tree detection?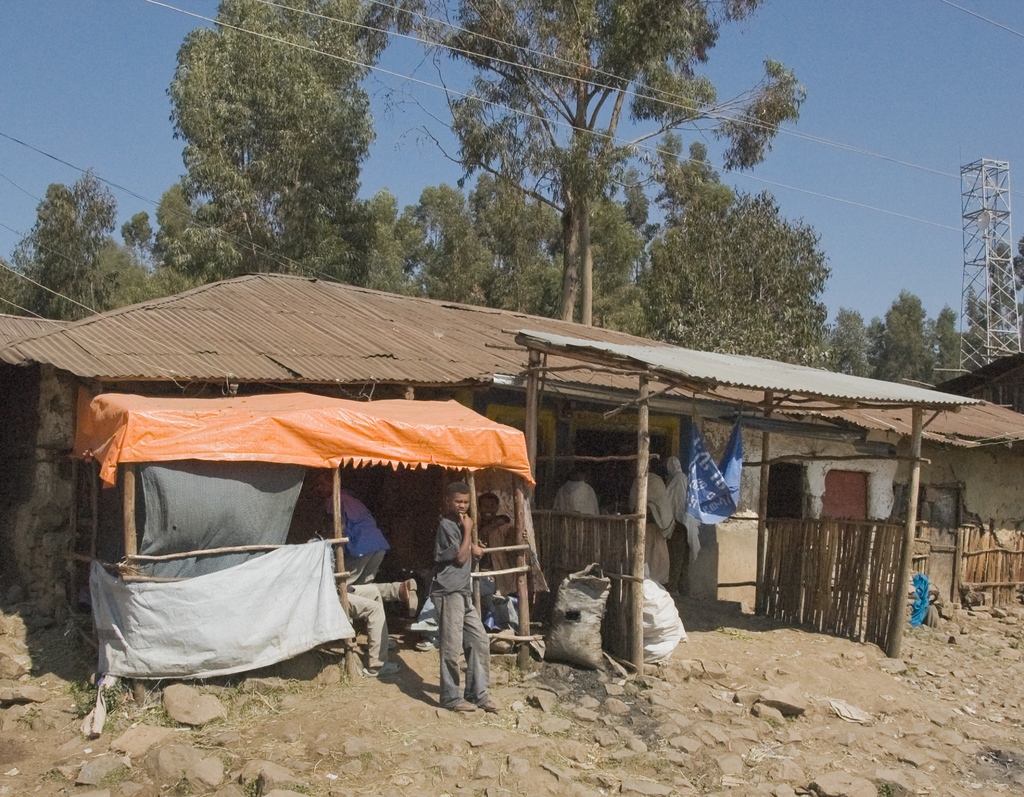
BBox(122, 202, 154, 276)
